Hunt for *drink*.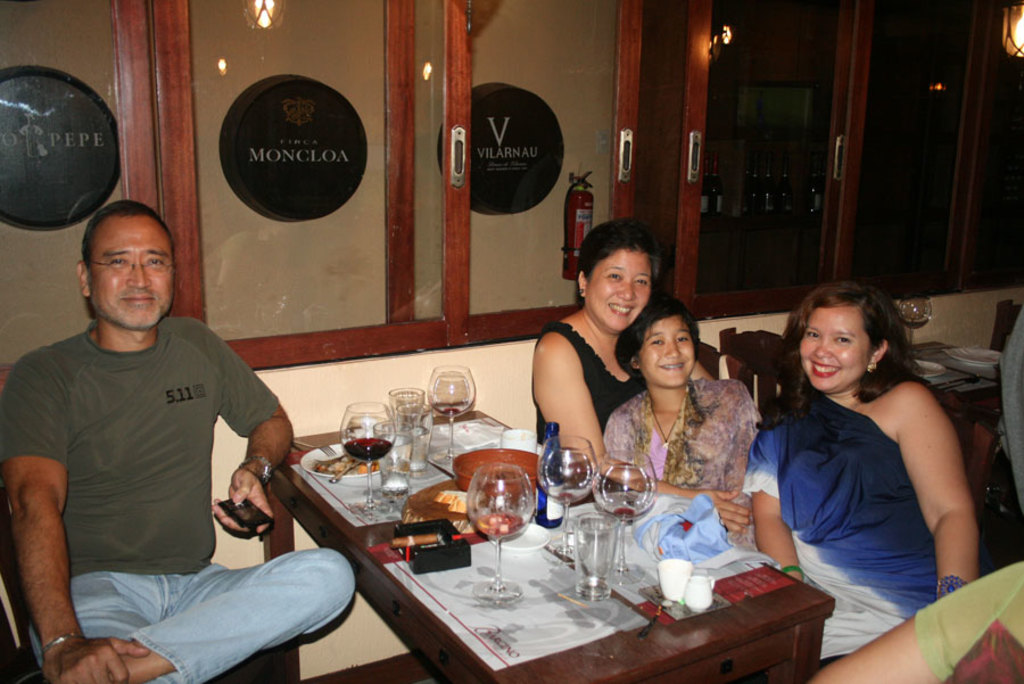
Hunted down at 342 439 395 463.
